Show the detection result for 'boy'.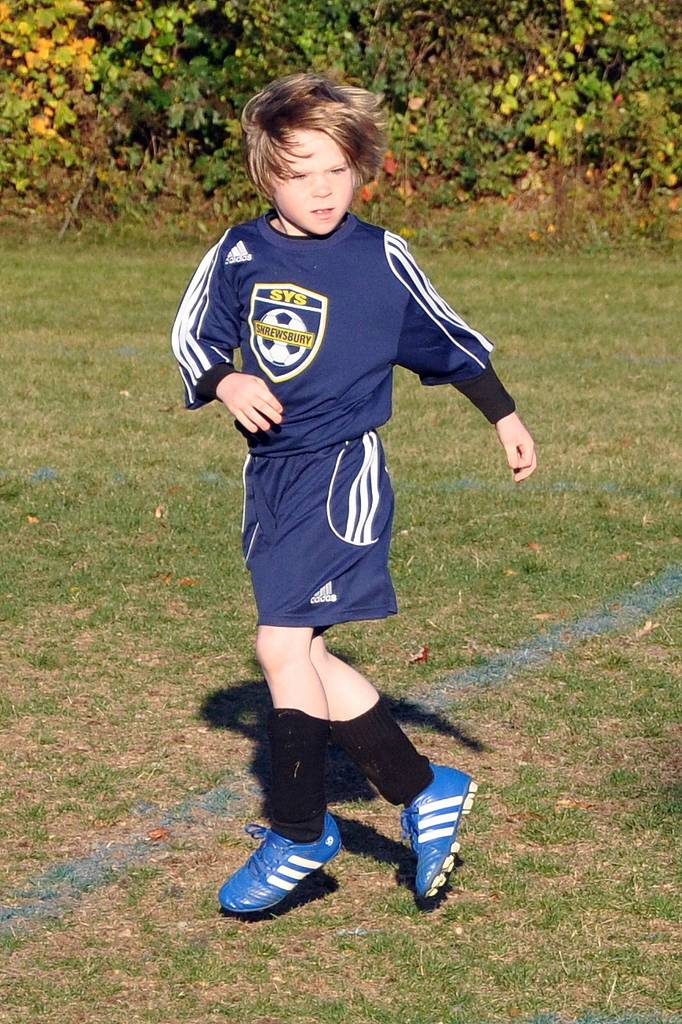
select_region(168, 78, 542, 928).
